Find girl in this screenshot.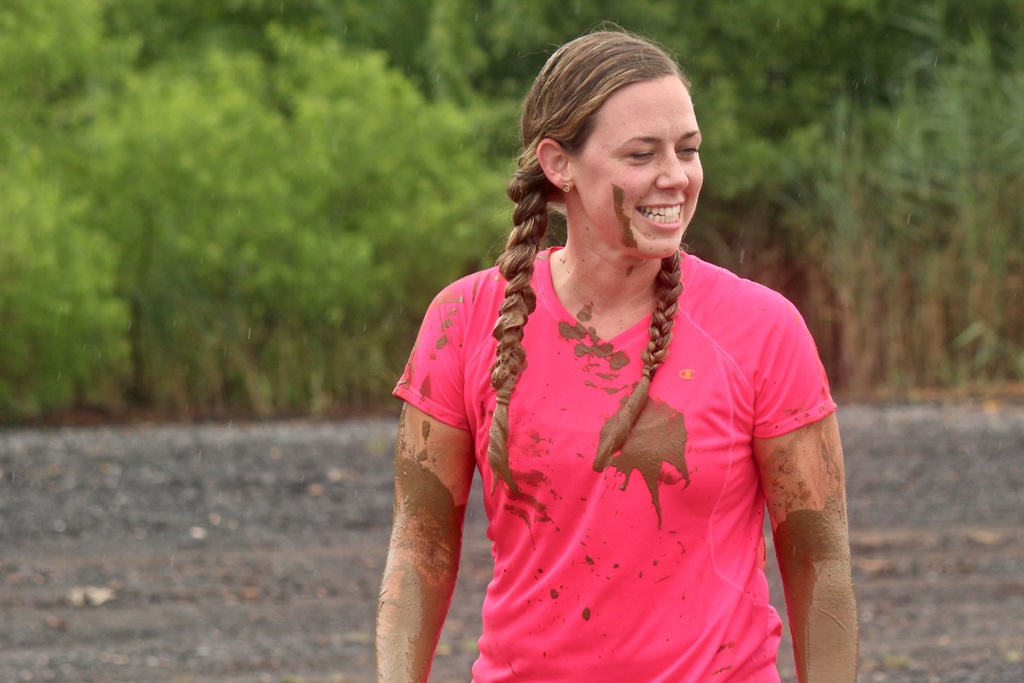
The bounding box for girl is [left=374, top=30, right=863, bottom=682].
